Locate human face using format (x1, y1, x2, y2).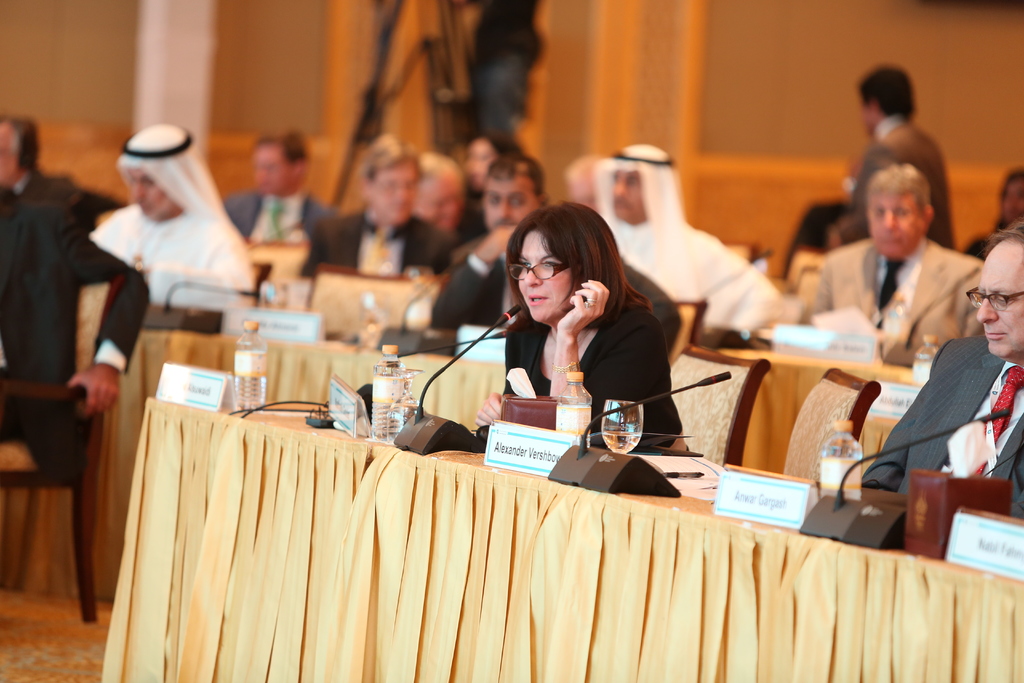
(980, 242, 1023, 356).
